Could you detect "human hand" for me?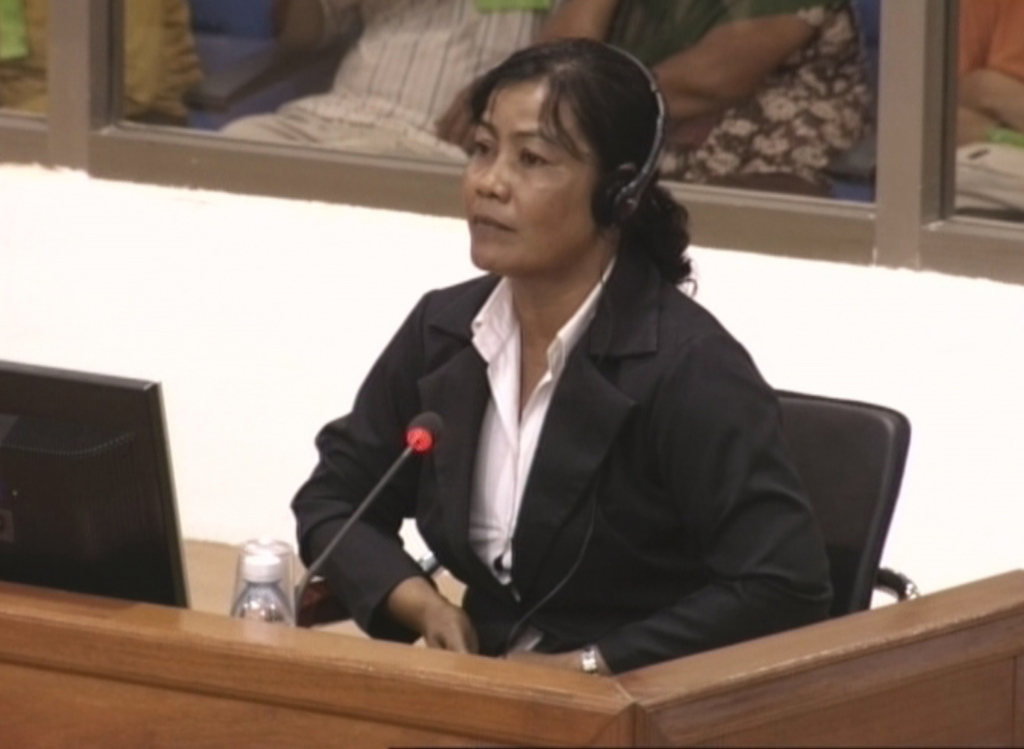
Detection result: (left=499, top=647, right=586, bottom=676).
